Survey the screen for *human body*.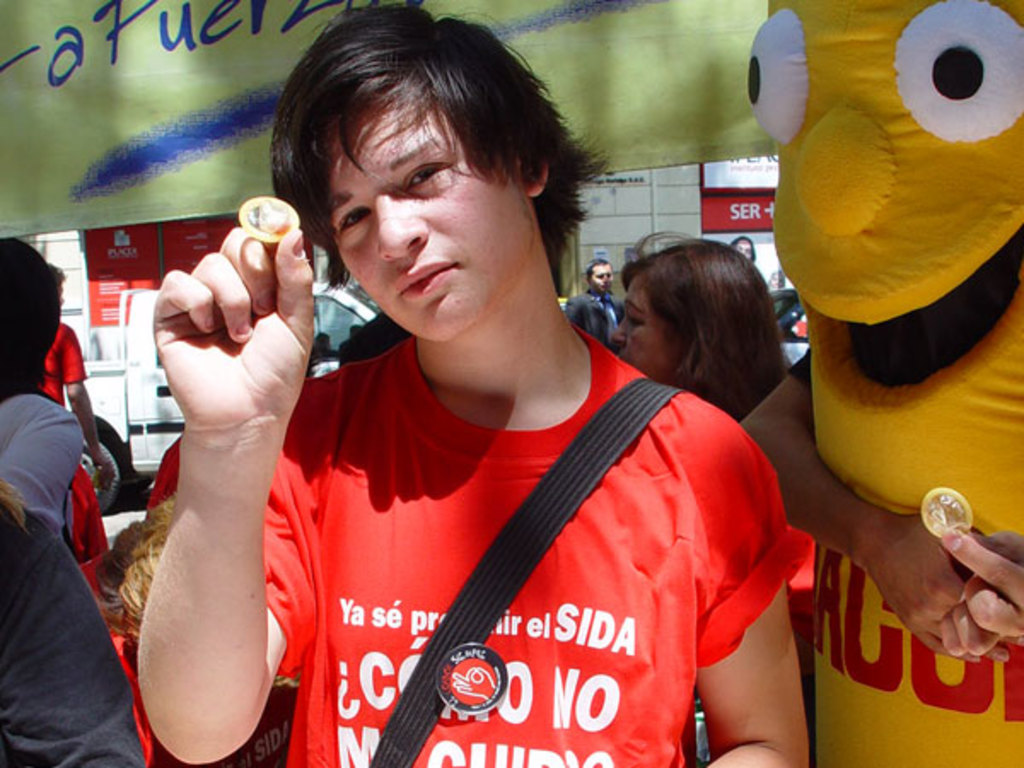
Survey found: bbox(613, 239, 785, 427).
